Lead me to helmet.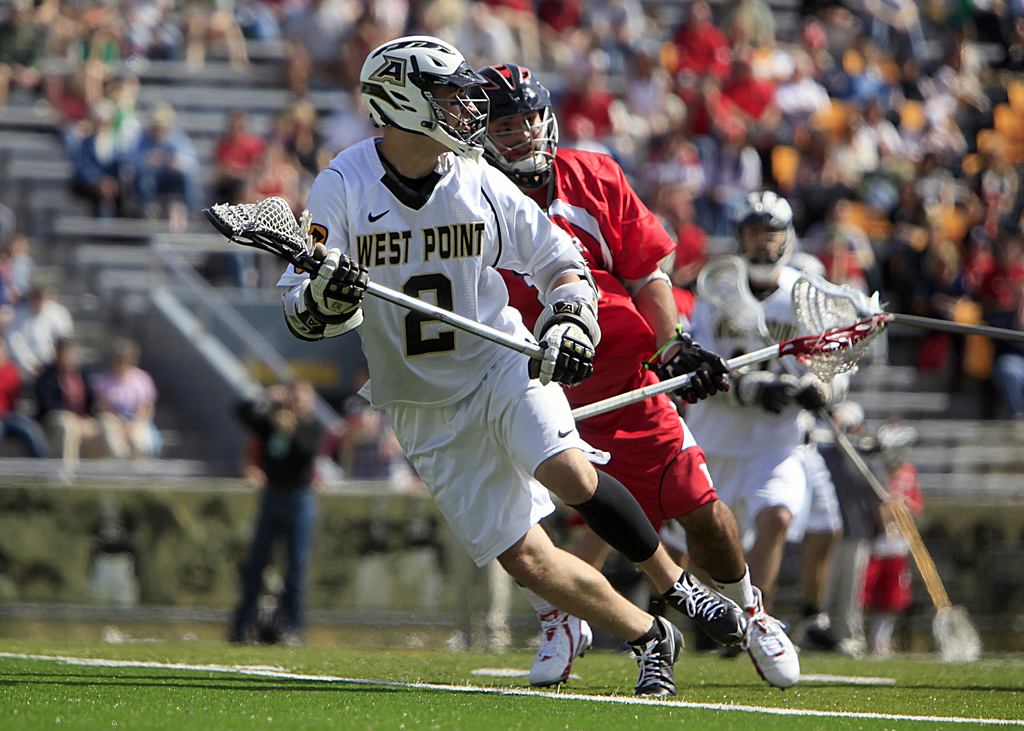
Lead to <bbox>476, 62, 571, 191</bbox>.
